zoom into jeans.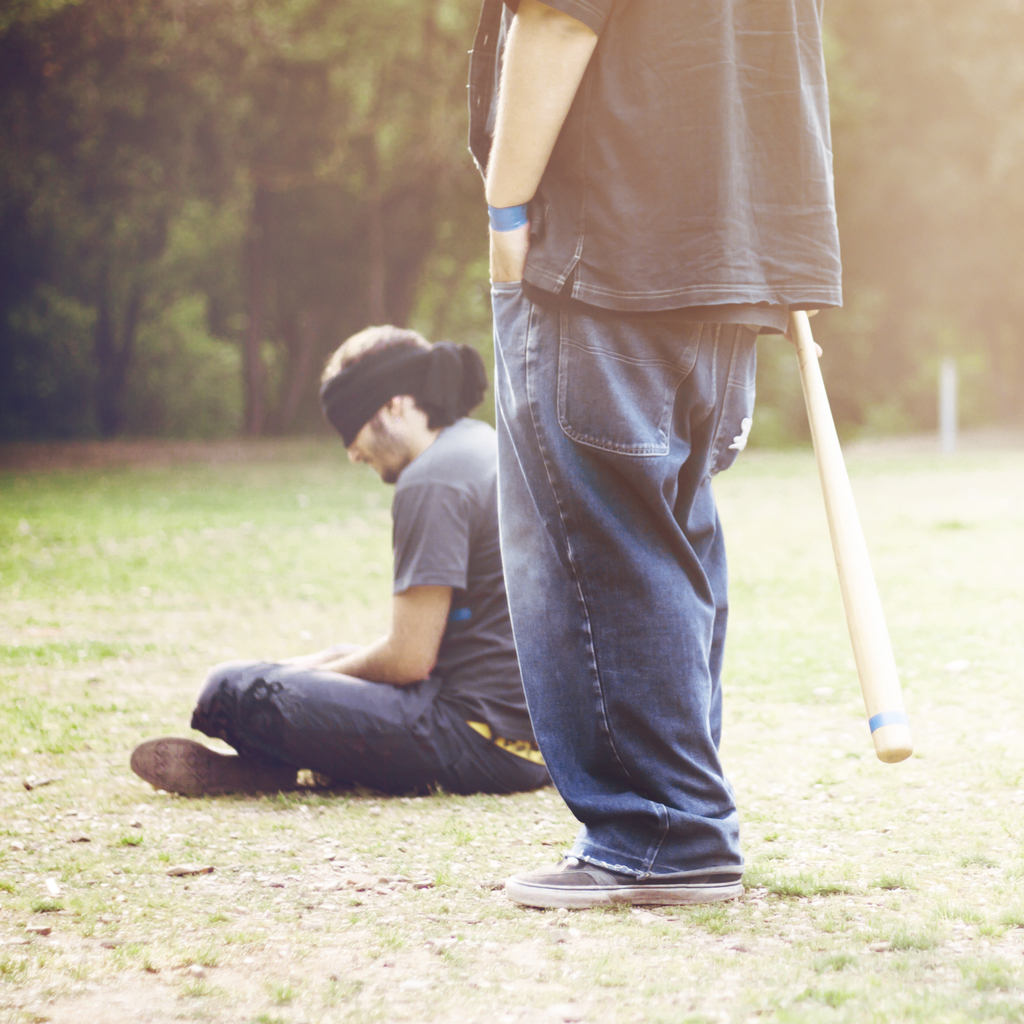
Zoom target: 186 653 553 818.
